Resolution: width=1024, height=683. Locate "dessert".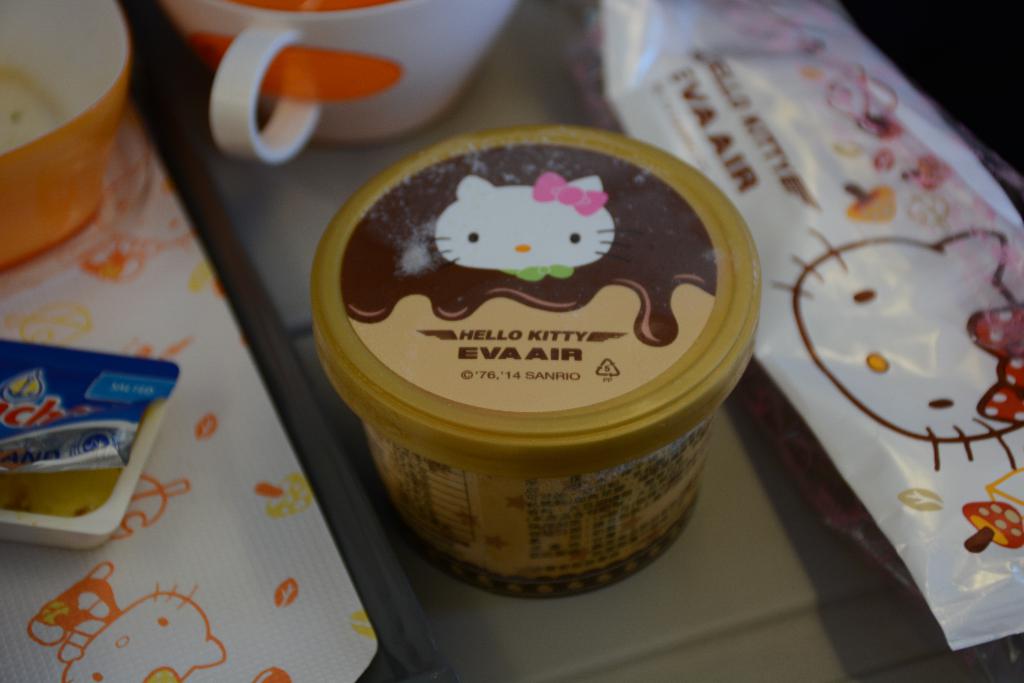
Rect(5, 339, 175, 559).
